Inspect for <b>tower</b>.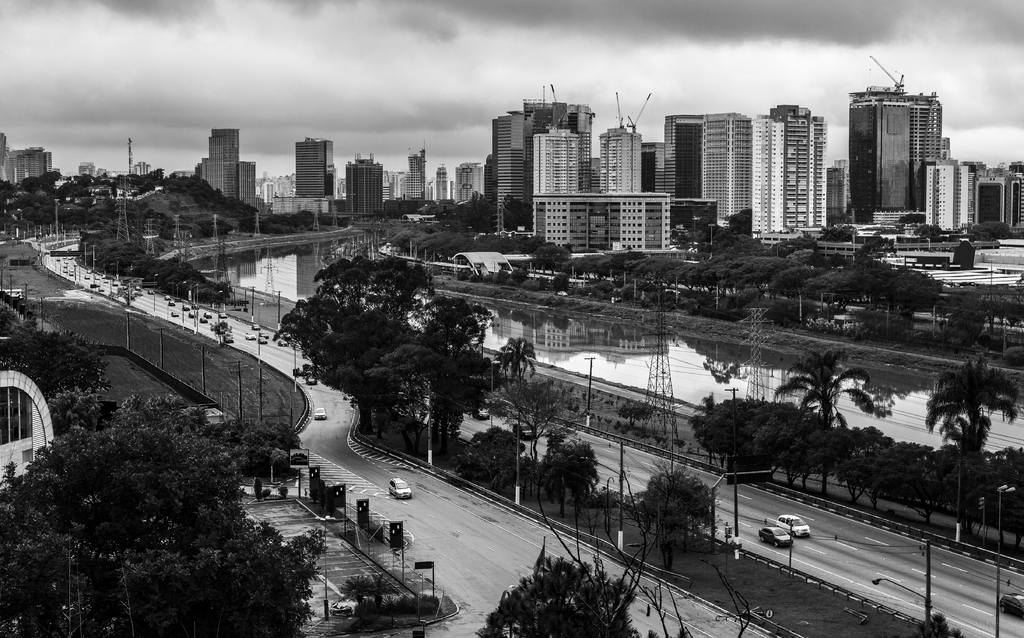
Inspection: <bbox>391, 155, 430, 202</bbox>.
